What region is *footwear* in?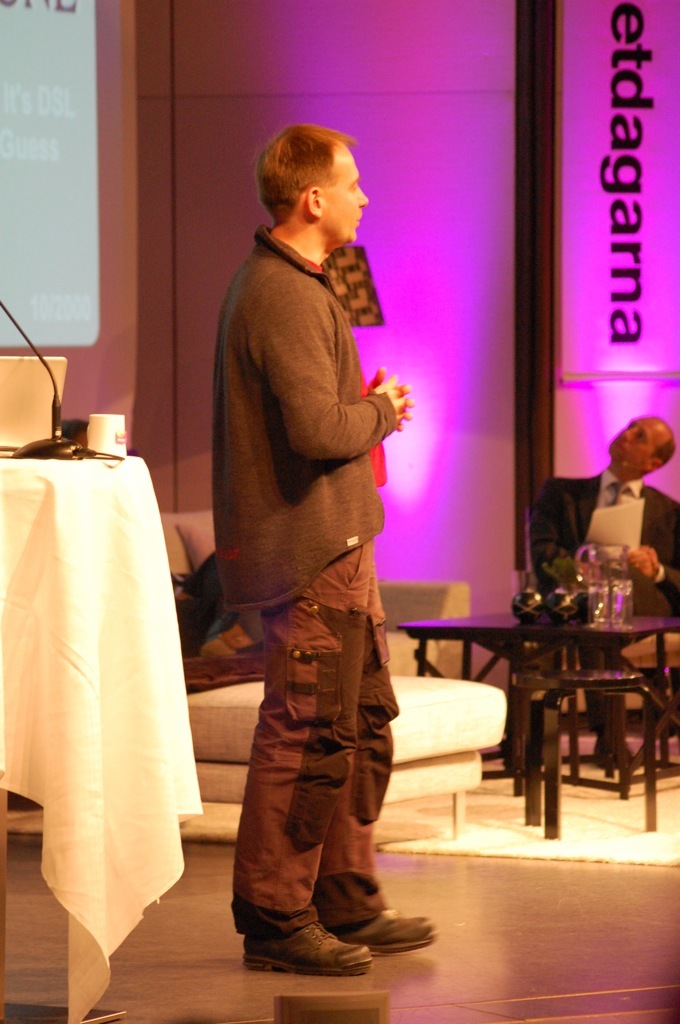
343, 914, 439, 960.
